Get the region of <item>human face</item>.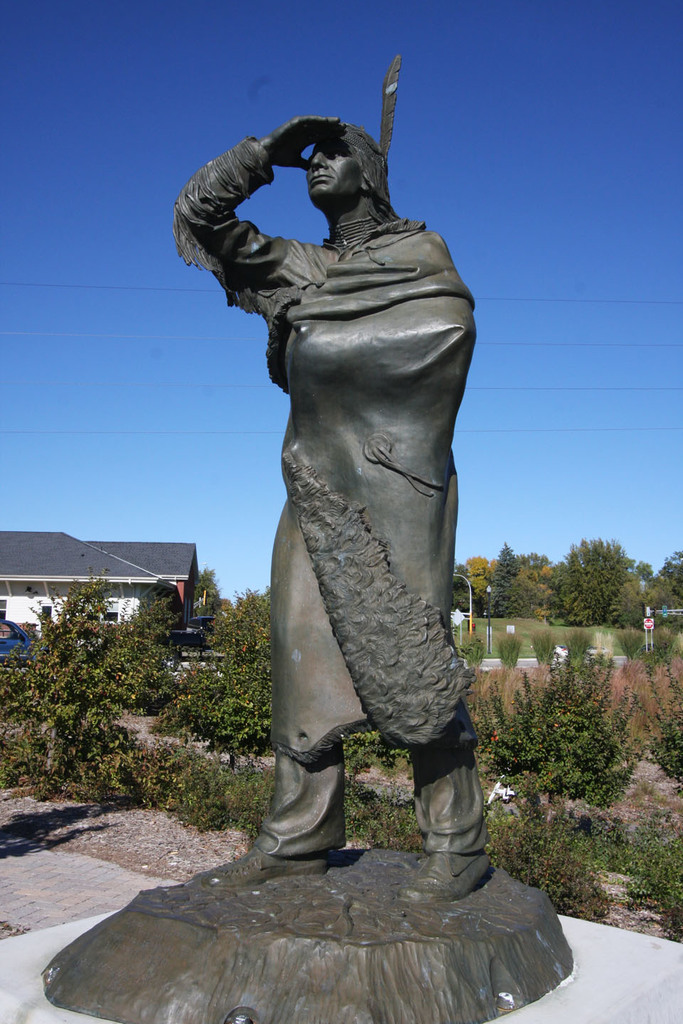
305,139,366,206.
